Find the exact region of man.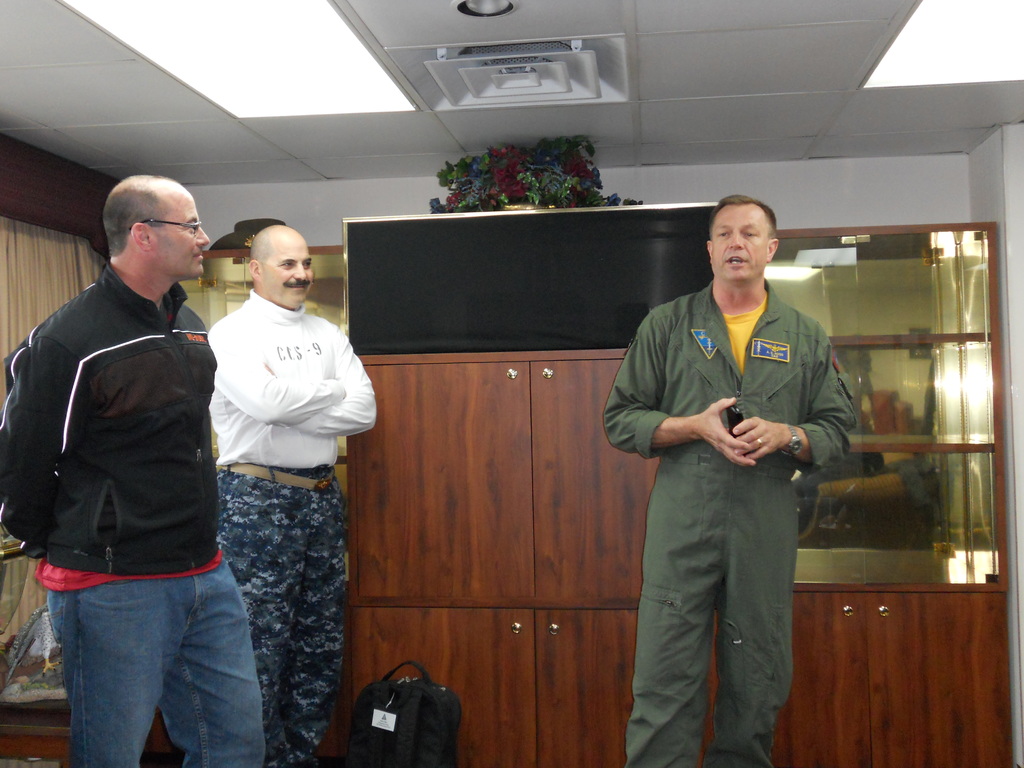
Exact region: region(14, 153, 255, 767).
